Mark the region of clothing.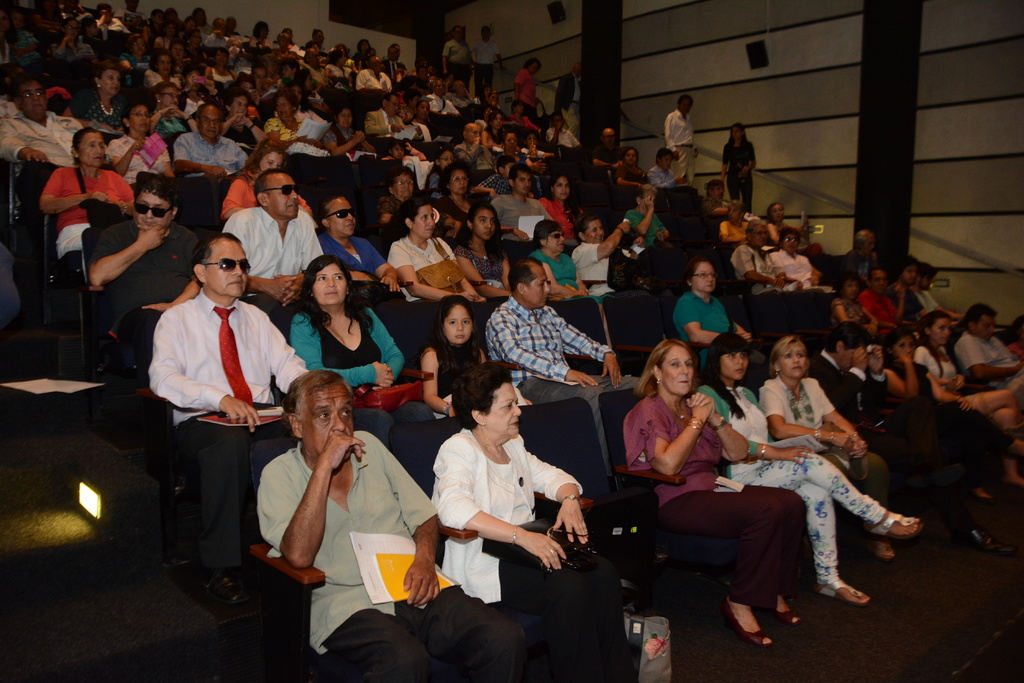
Region: <bbox>369, 193, 406, 216</bbox>.
